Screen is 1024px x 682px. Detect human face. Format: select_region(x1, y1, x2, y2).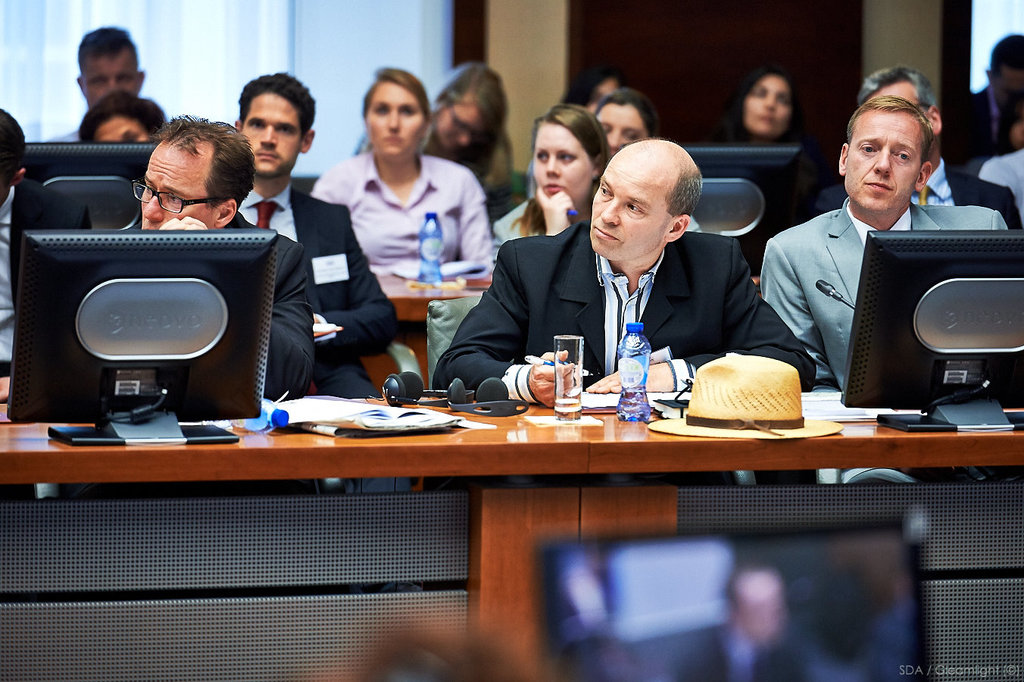
select_region(994, 67, 1023, 105).
